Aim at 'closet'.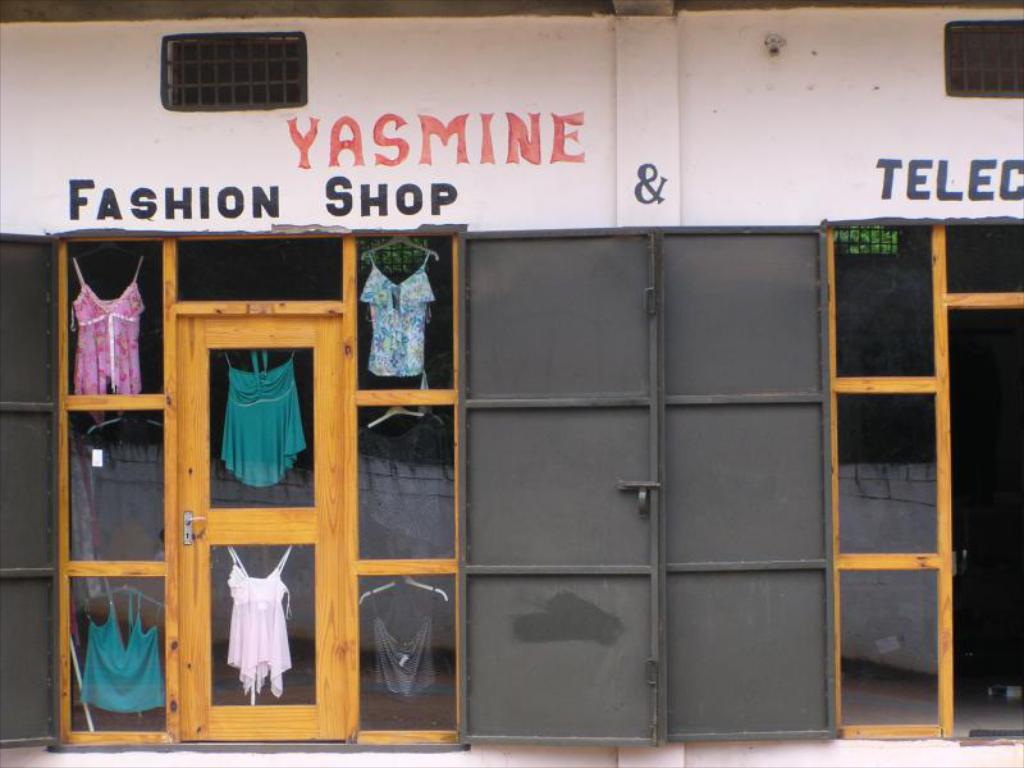
Aimed at region(55, 230, 465, 742).
